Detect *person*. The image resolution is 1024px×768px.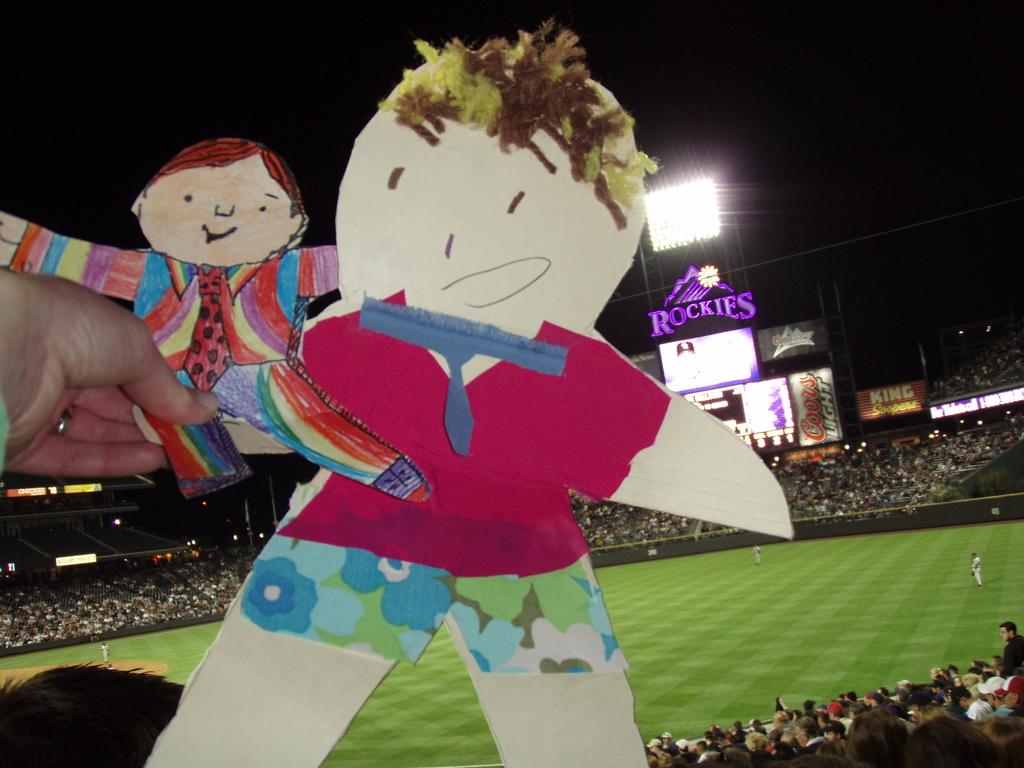
bbox(0, 116, 442, 513).
